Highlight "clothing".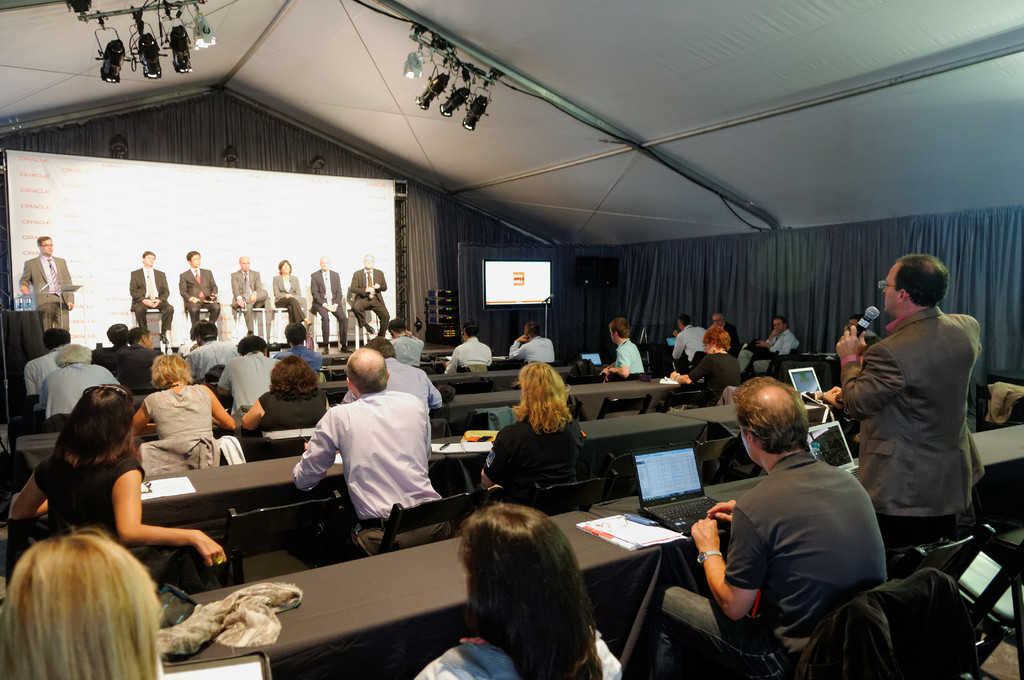
Highlighted region: locate(664, 318, 705, 370).
